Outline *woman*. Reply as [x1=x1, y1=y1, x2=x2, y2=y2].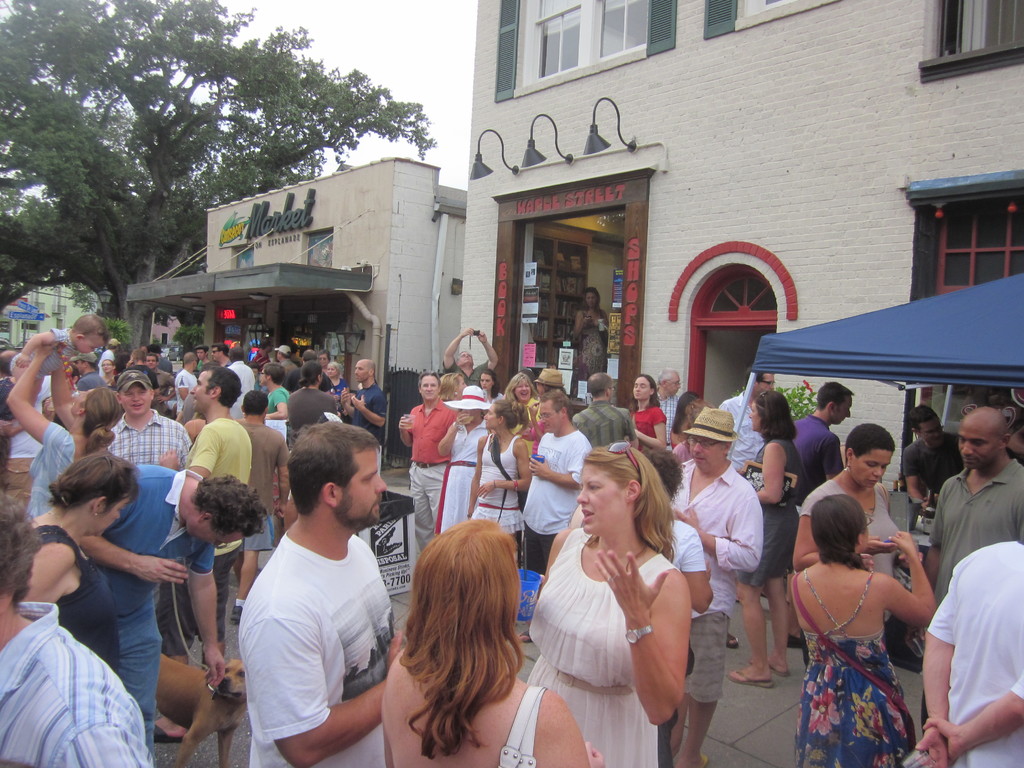
[x1=4, y1=341, x2=123, y2=527].
